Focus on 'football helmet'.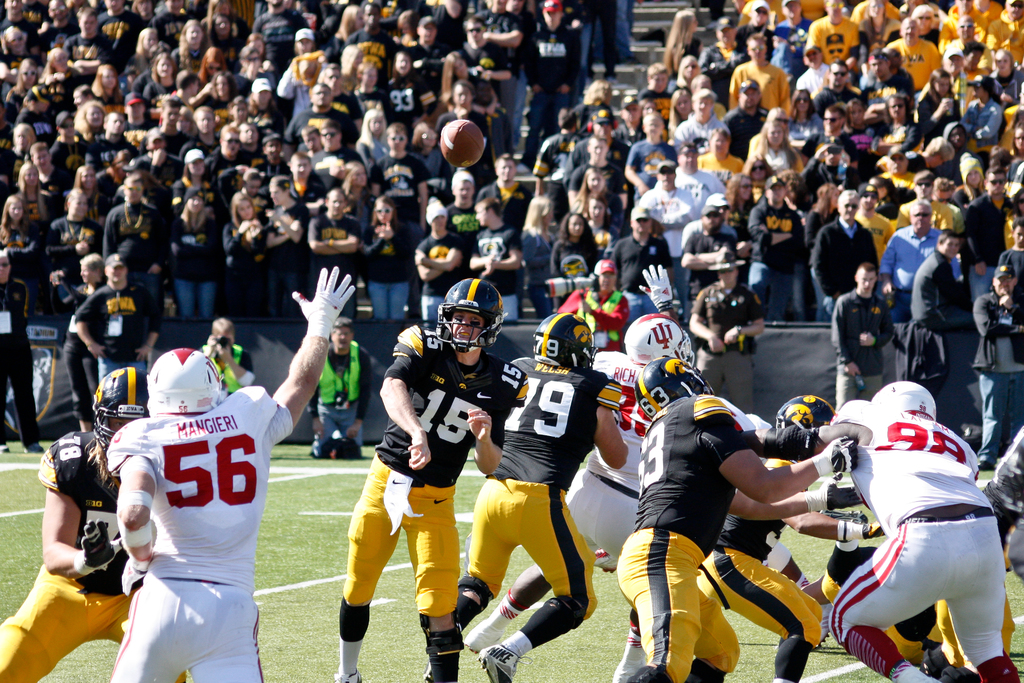
Focused at x1=776, y1=393, x2=841, y2=429.
